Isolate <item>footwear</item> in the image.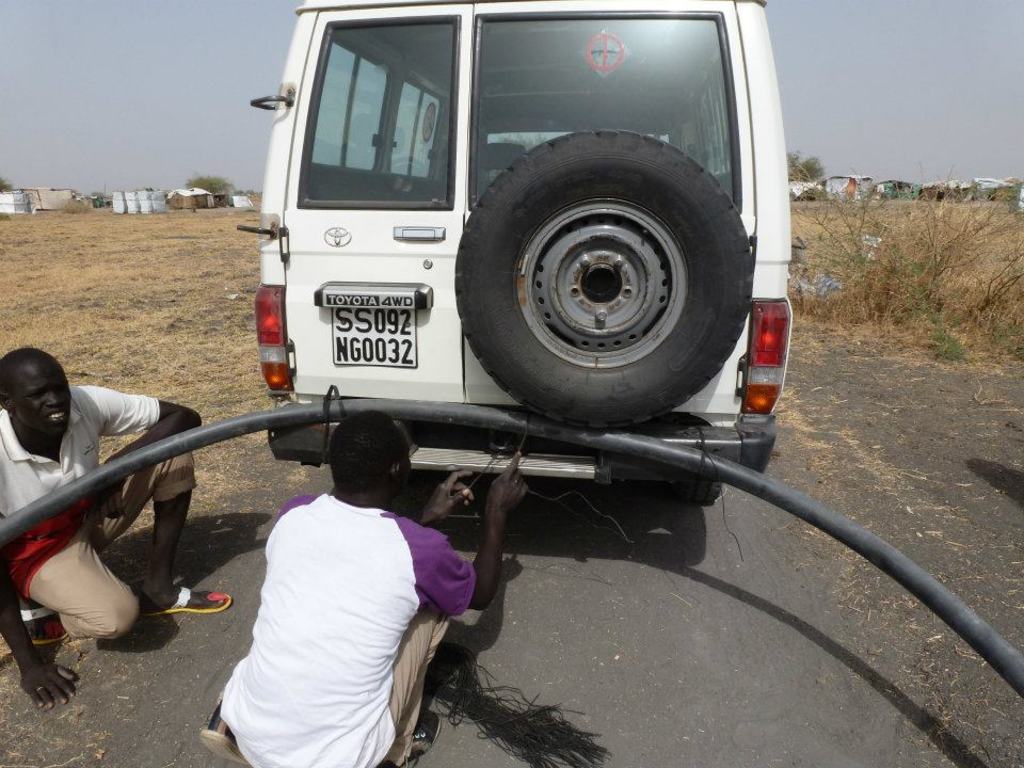
Isolated region: Rect(194, 697, 244, 763).
